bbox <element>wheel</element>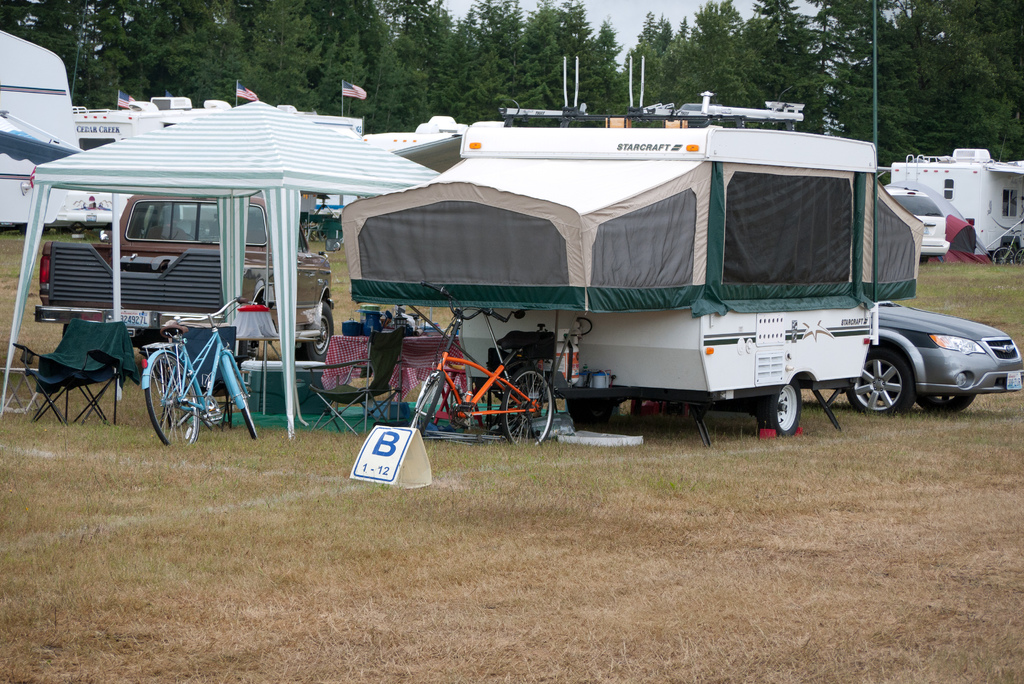
locate(504, 368, 554, 446)
